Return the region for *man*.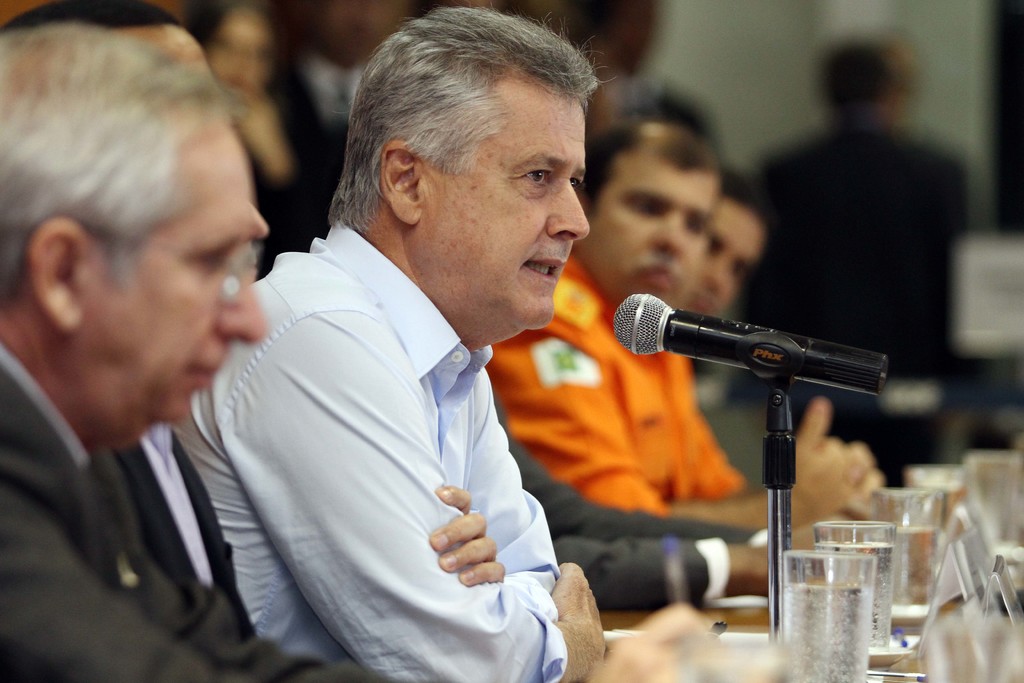
x1=0, y1=20, x2=374, y2=682.
